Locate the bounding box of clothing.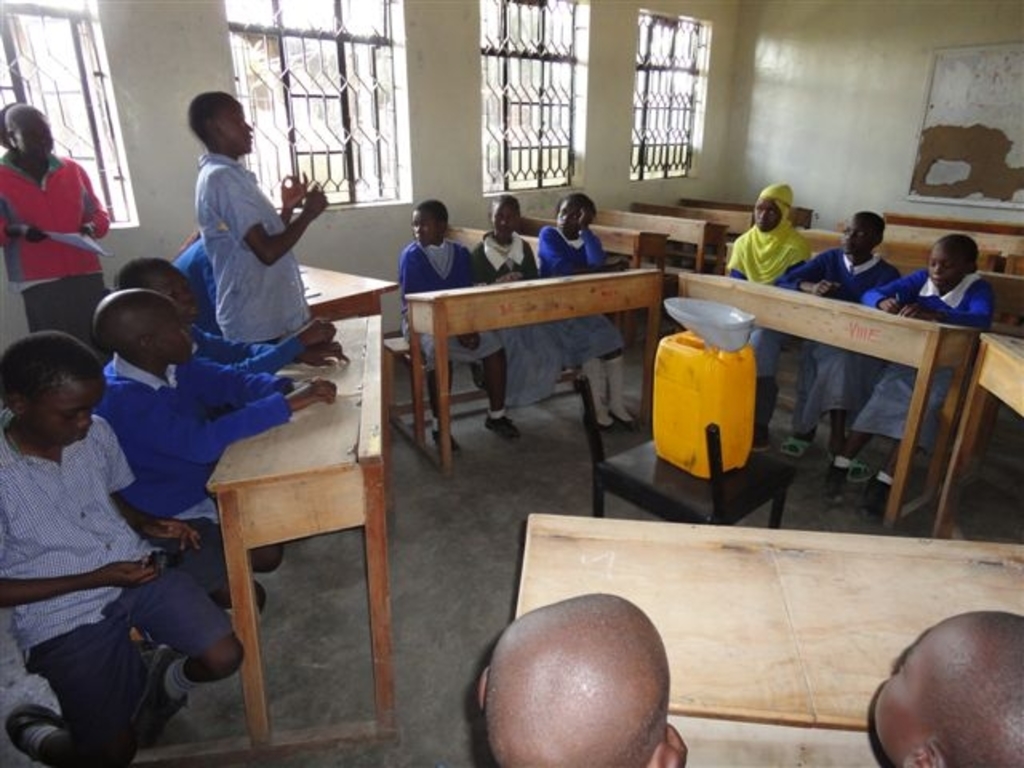
Bounding box: bbox(0, 400, 240, 747).
